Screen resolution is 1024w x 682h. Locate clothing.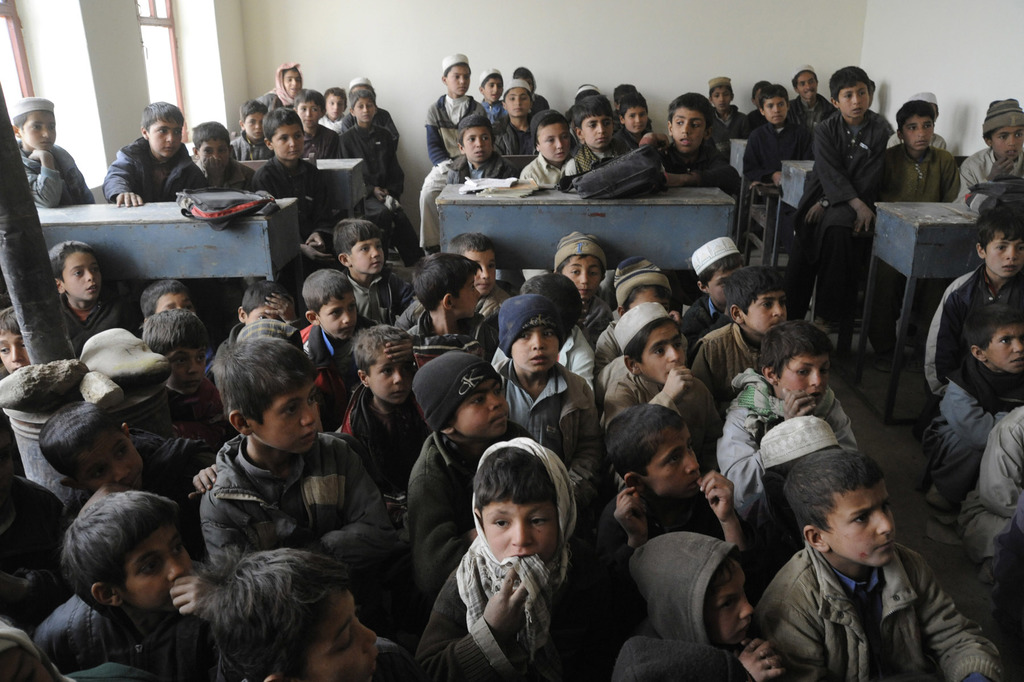
194,431,400,572.
